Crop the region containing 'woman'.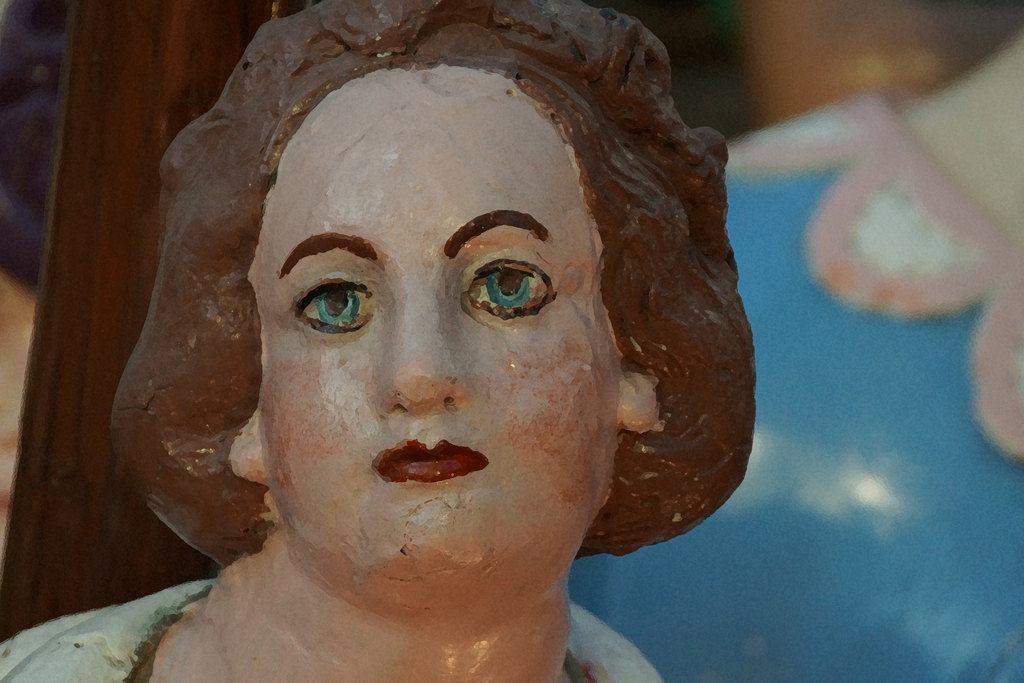
Crop region: (x1=0, y1=0, x2=761, y2=682).
